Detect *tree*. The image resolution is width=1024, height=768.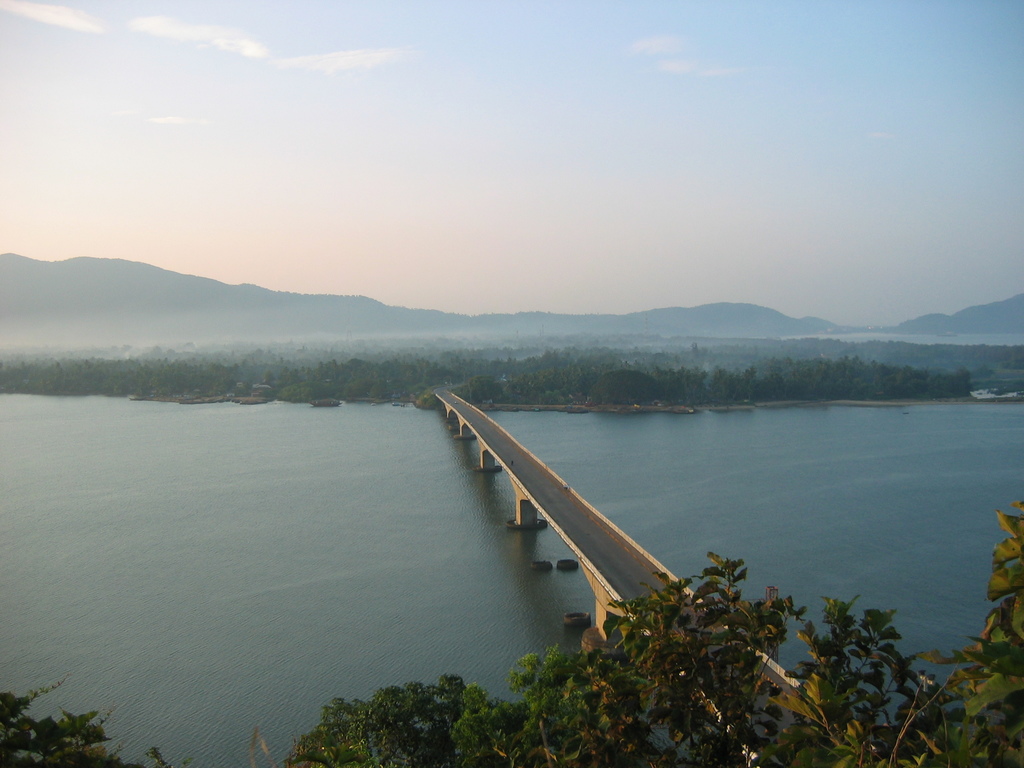
(0,675,195,767).
